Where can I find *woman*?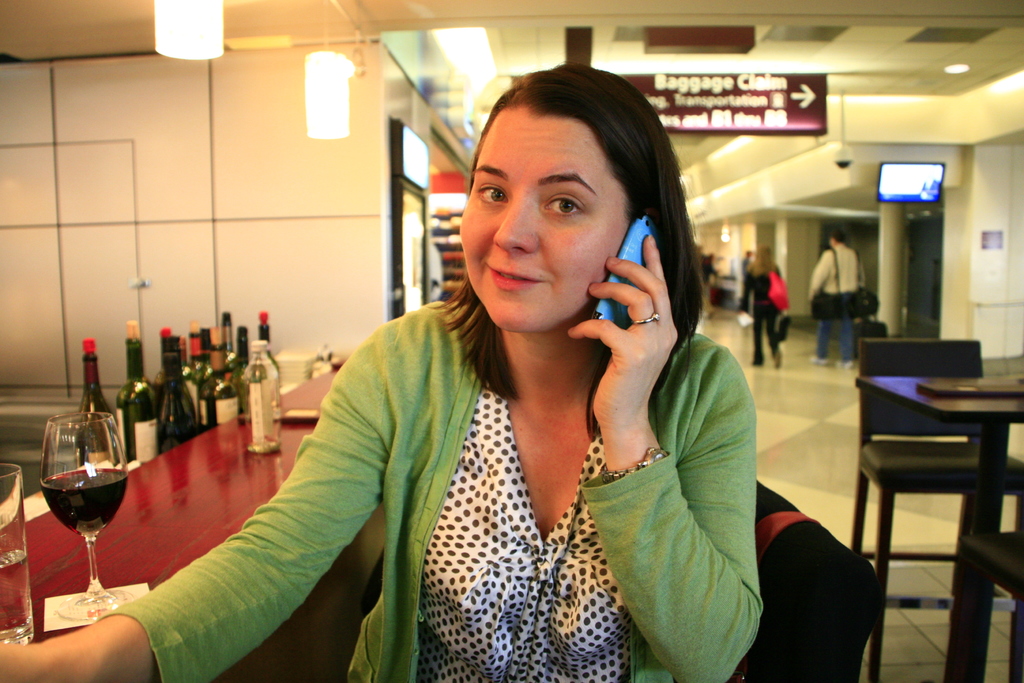
You can find it at [739,243,788,370].
